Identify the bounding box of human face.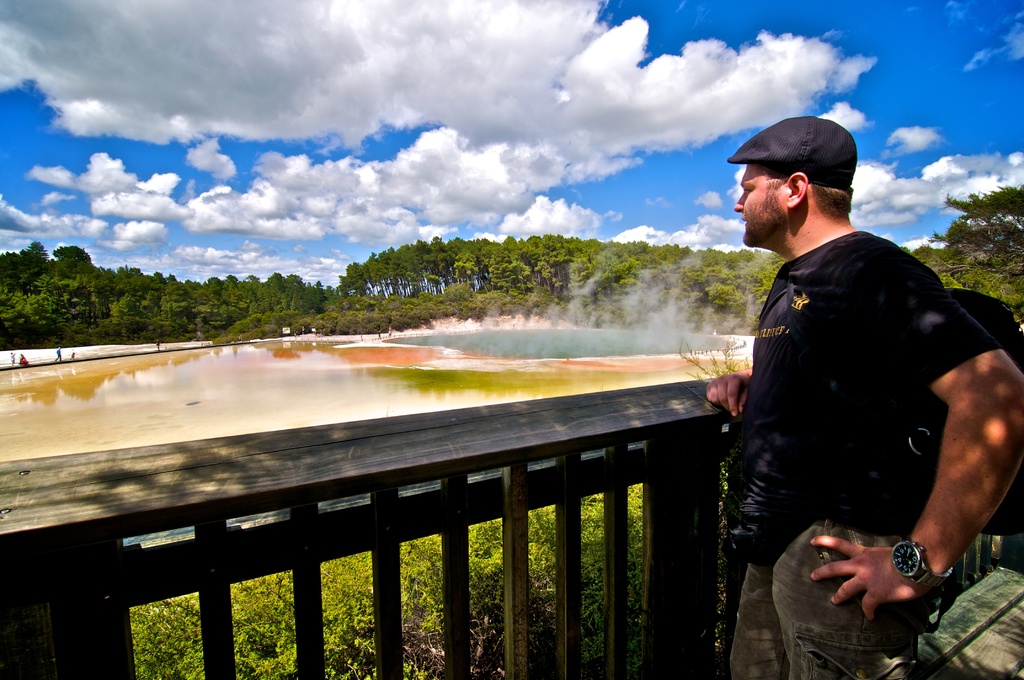
{"left": 731, "top": 163, "right": 780, "bottom": 250}.
